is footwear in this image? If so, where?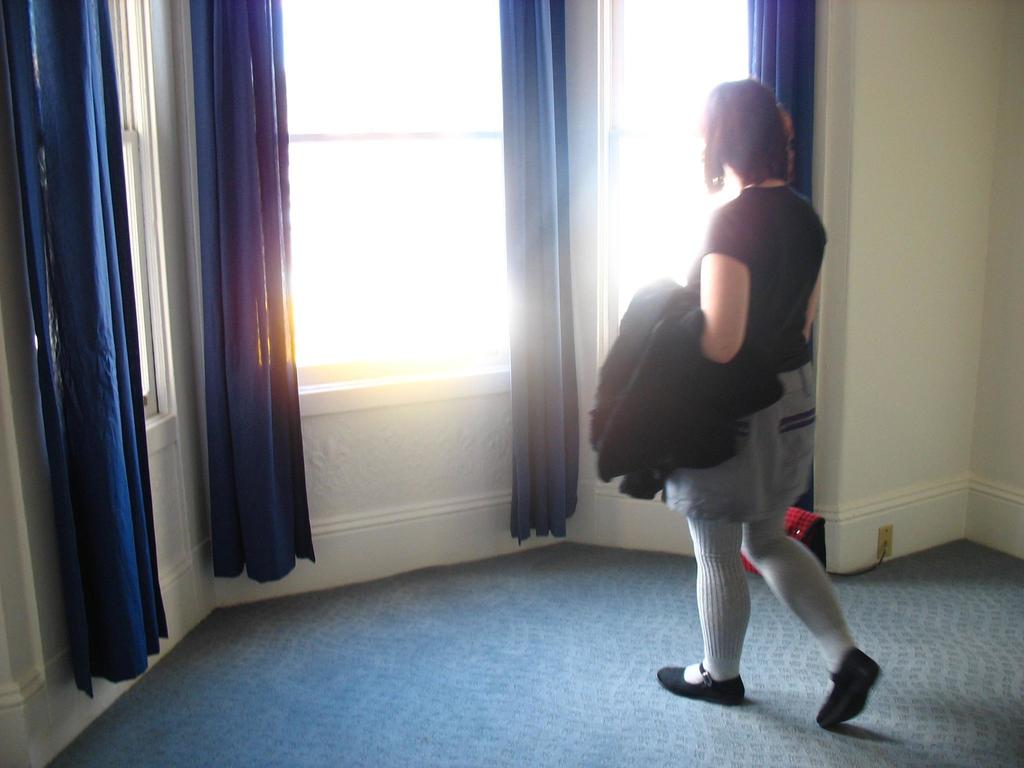
Yes, at 819:660:893:745.
